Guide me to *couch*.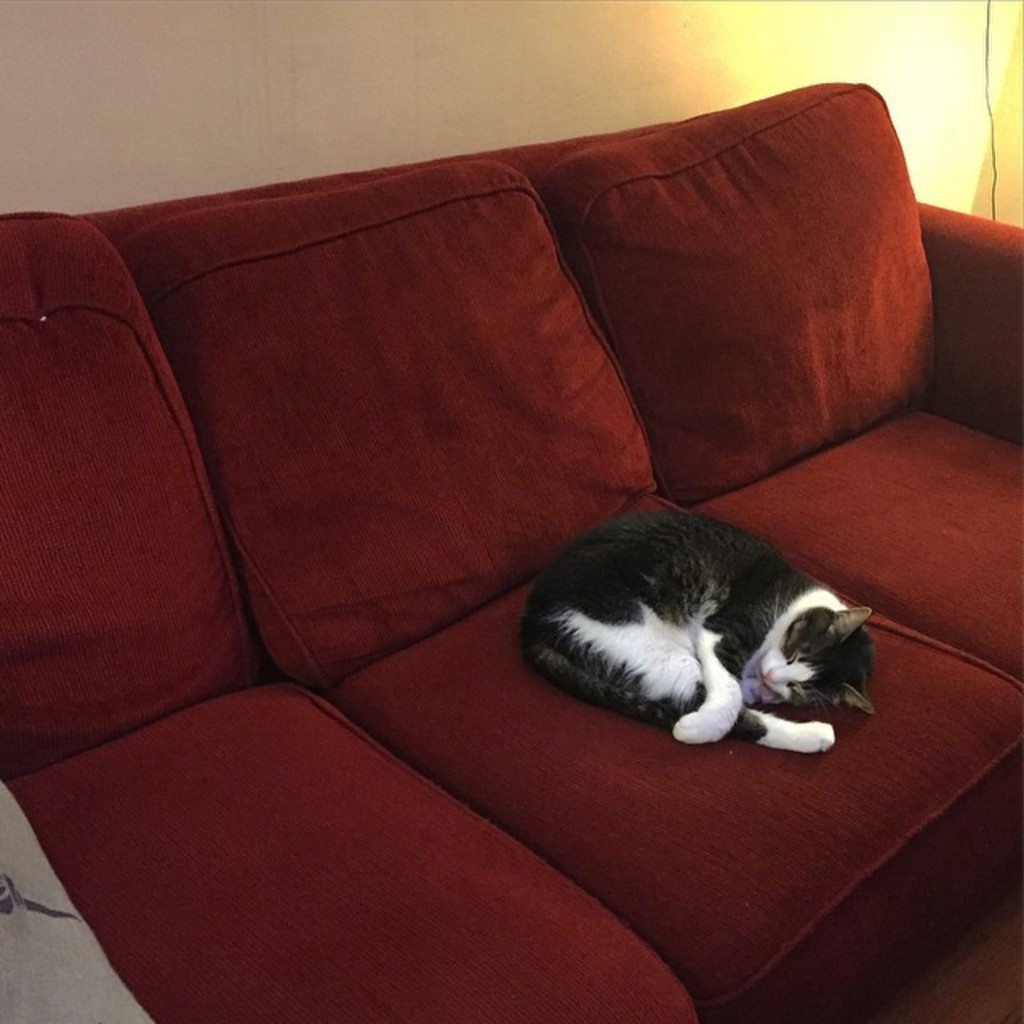
Guidance: BBox(0, 82, 1022, 1022).
